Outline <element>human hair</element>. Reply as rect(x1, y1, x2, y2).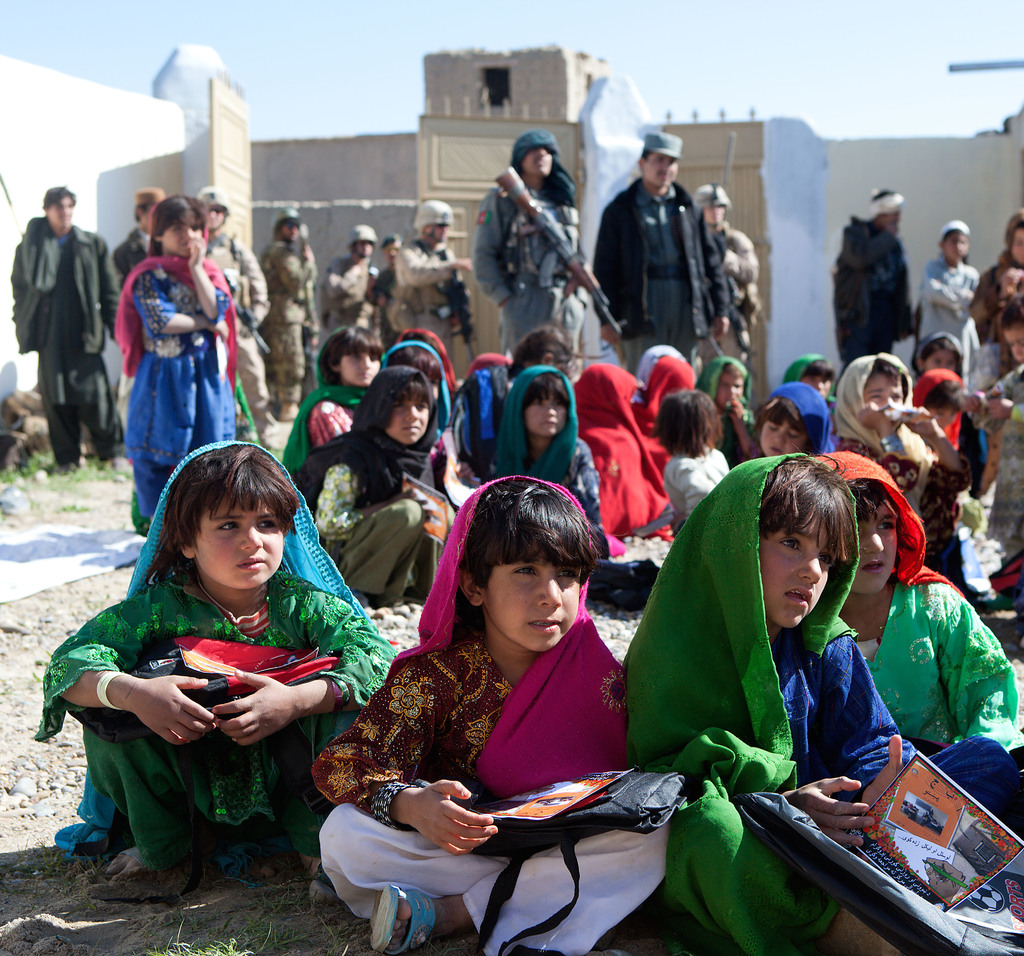
rect(923, 378, 967, 422).
